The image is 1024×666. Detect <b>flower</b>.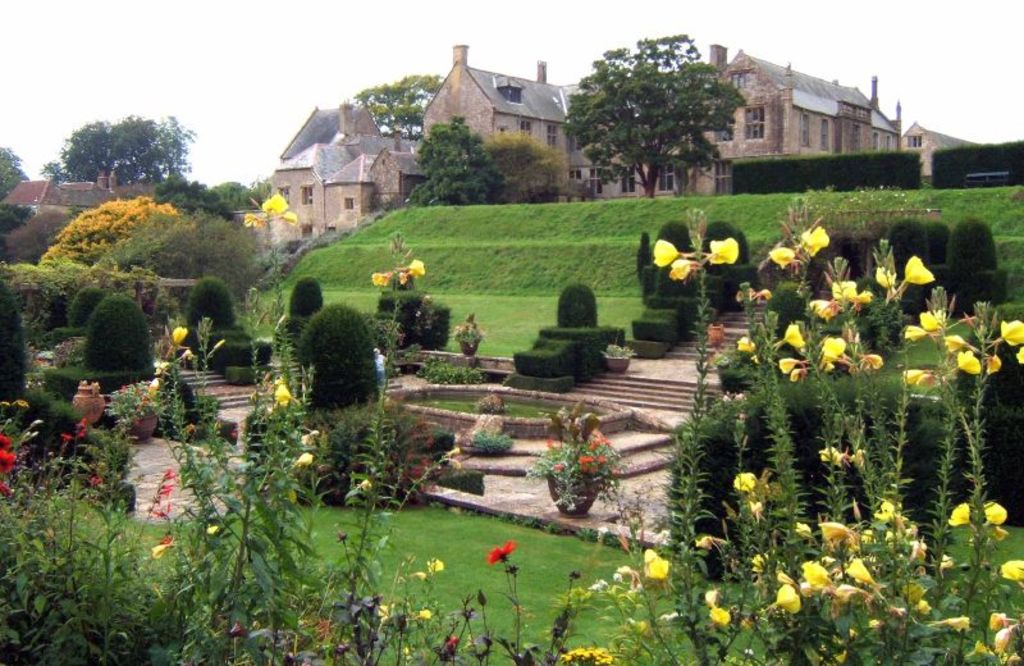
Detection: 703, 584, 722, 610.
